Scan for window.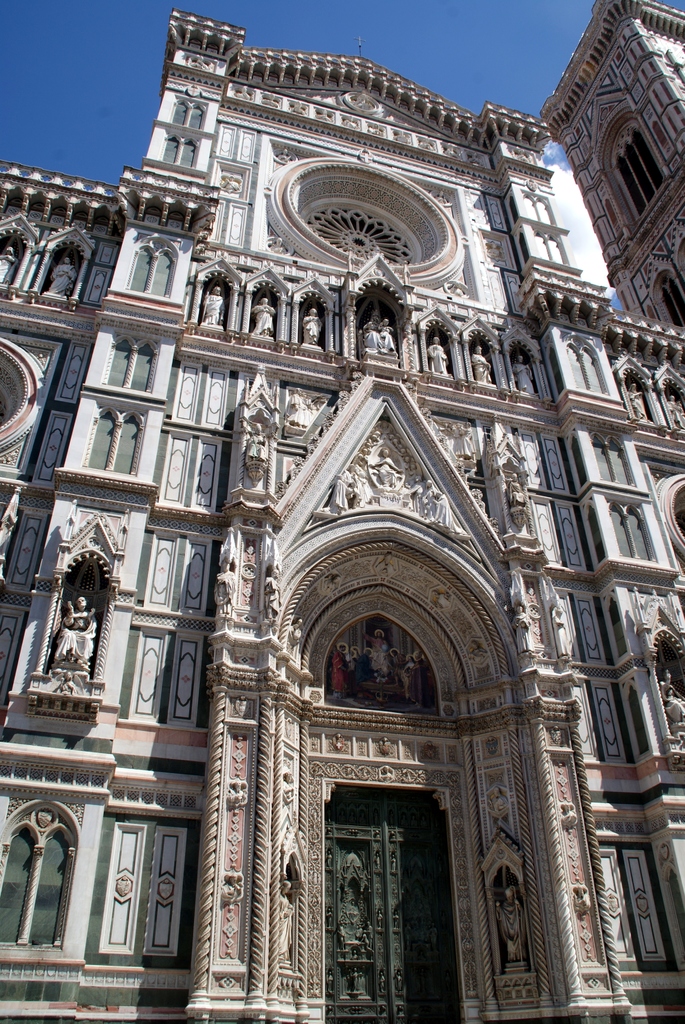
Scan result: 162:132:195:168.
